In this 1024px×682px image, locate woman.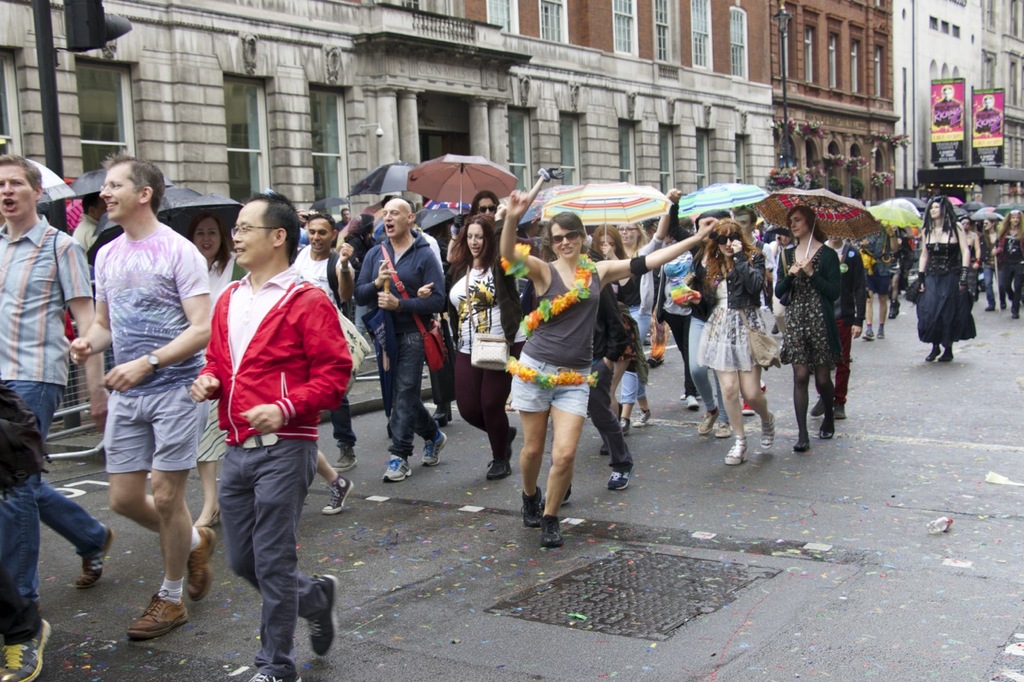
Bounding box: (910, 195, 982, 365).
